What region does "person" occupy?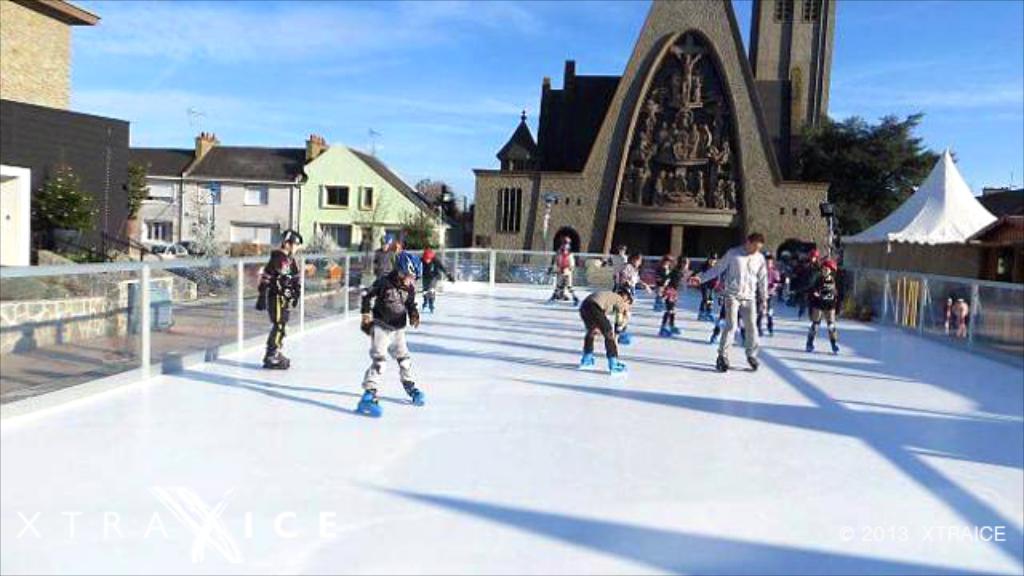
select_region(363, 251, 429, 419).
